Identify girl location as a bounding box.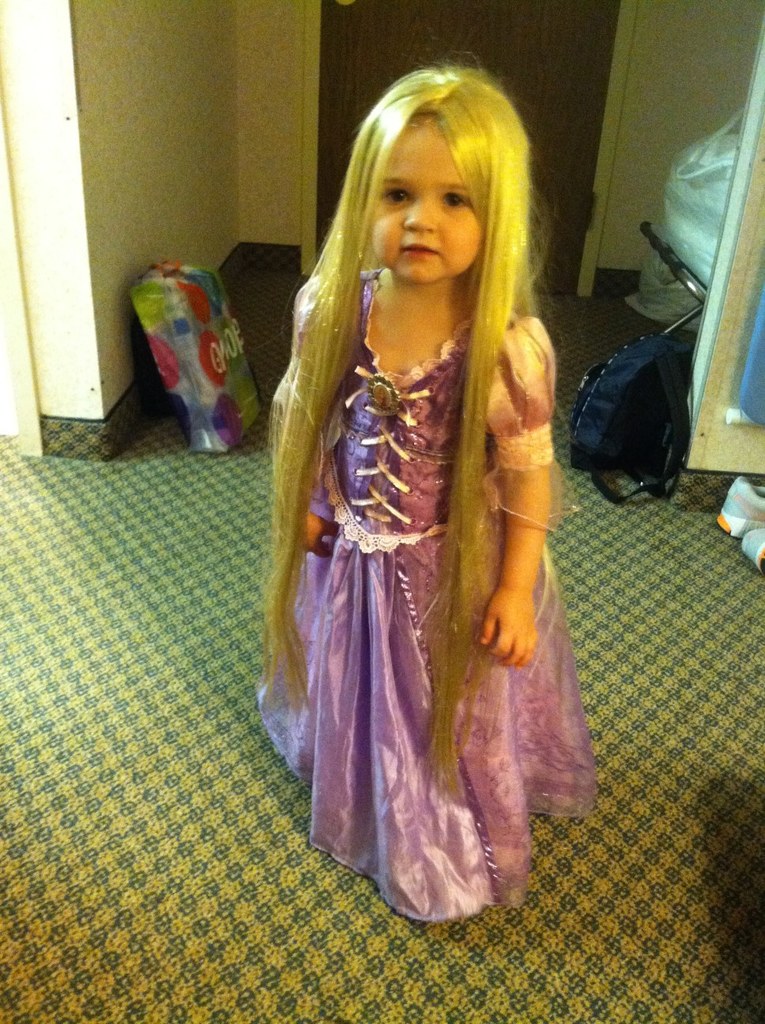
BBox(246, 61, 597, 918).
